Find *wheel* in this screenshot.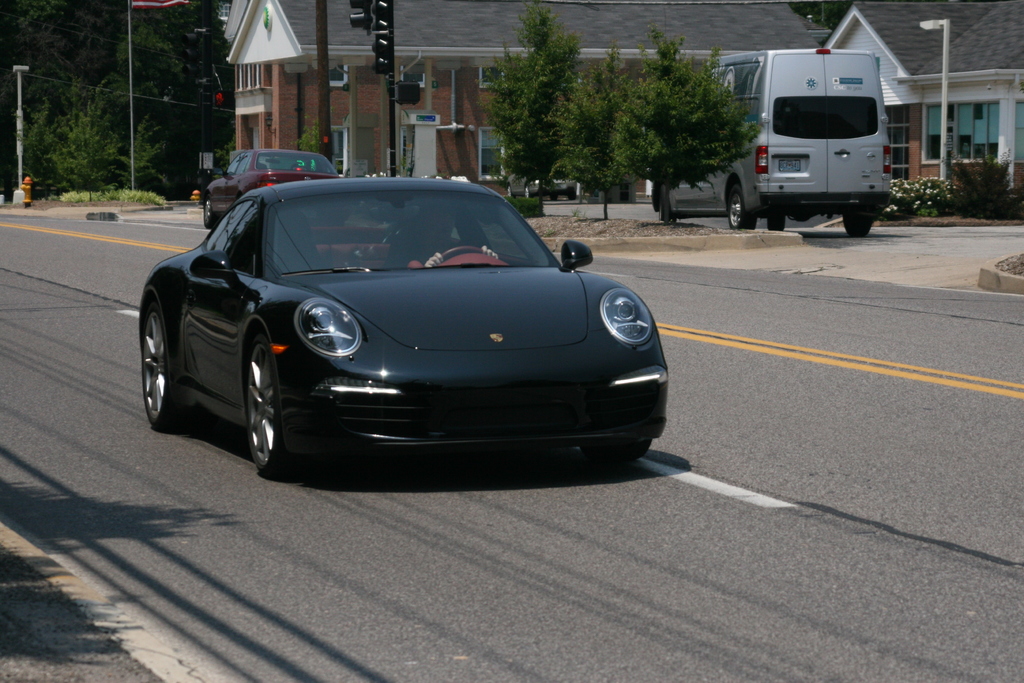
The bounding box for *wheel* is rect(766, 219, 787, 226).
